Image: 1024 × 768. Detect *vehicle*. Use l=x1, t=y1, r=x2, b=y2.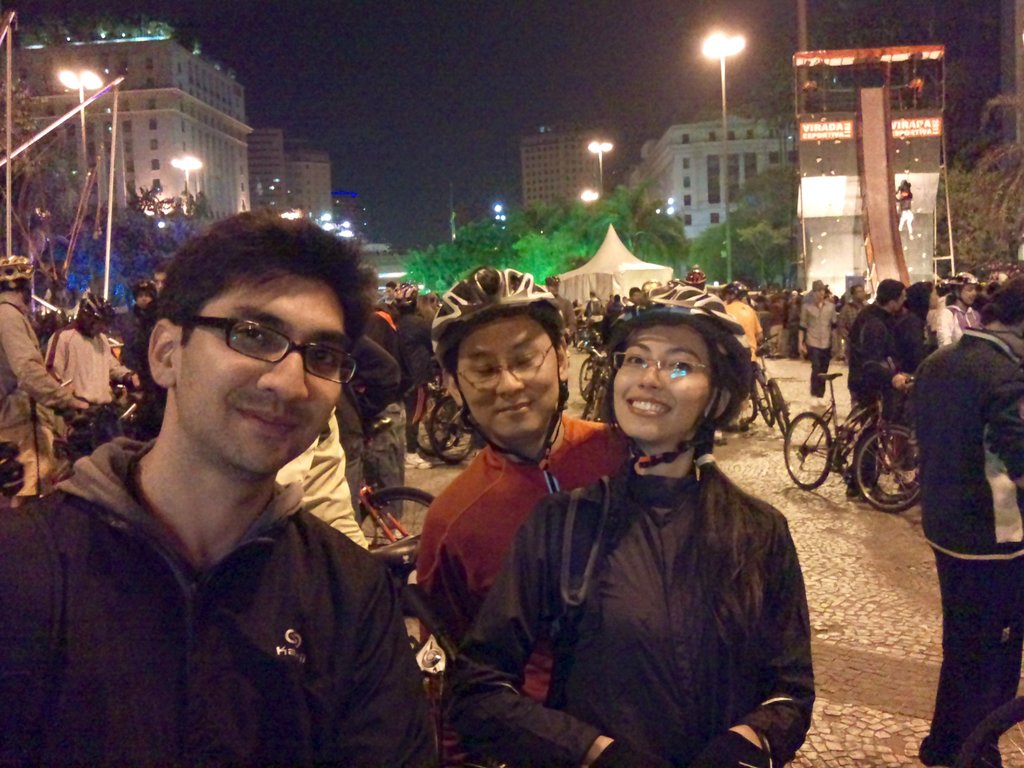
l=578, t=352, r=619, b=412.
